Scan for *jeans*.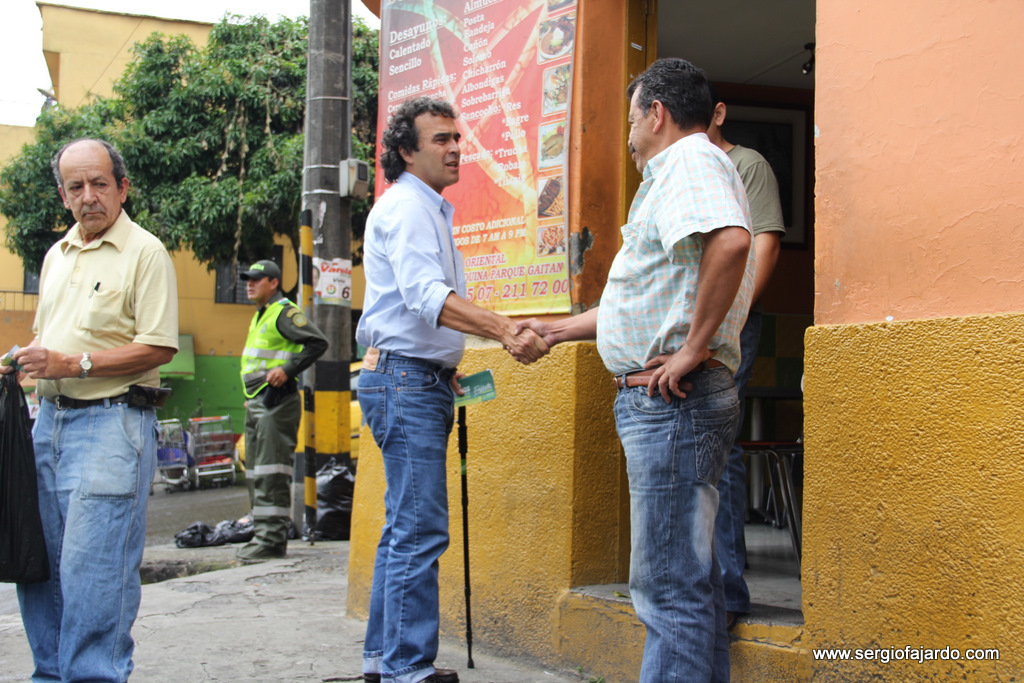
Scan result: 727 304 759 615.
